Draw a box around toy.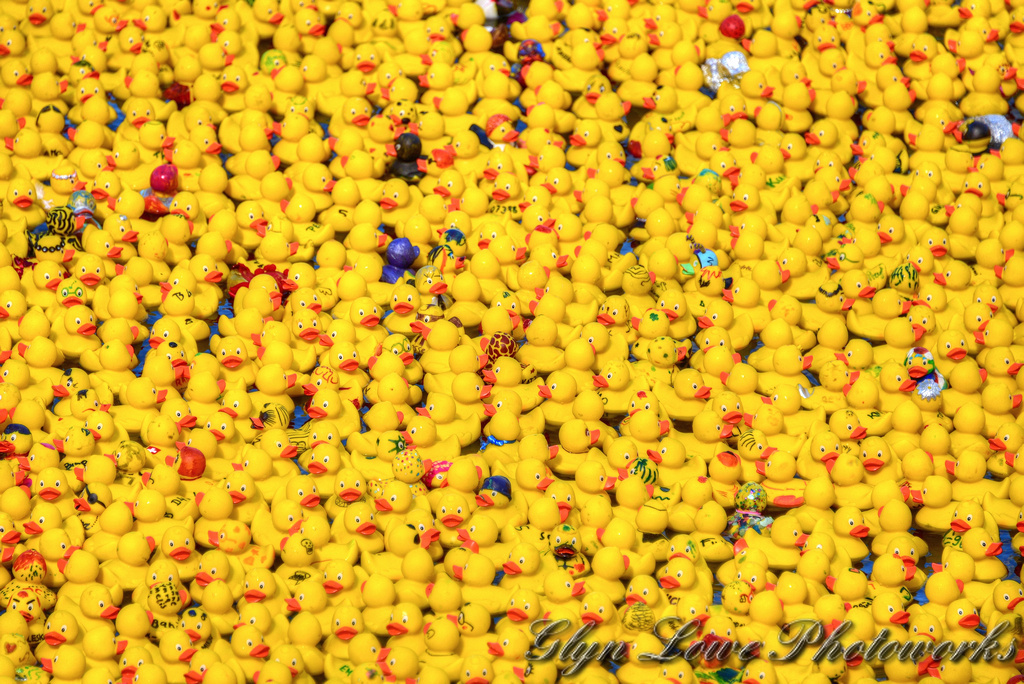
box=[0, 28, 23, 53].
